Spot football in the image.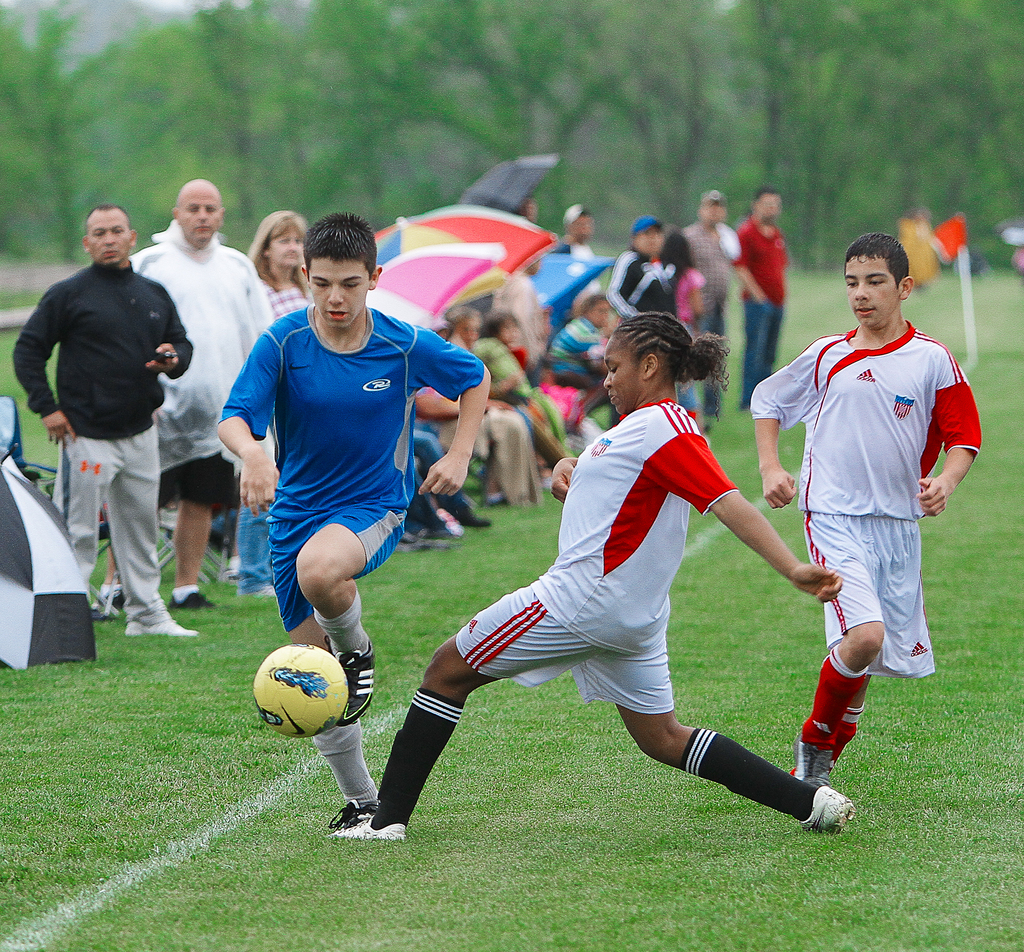
football found at 252 647 351 742.
